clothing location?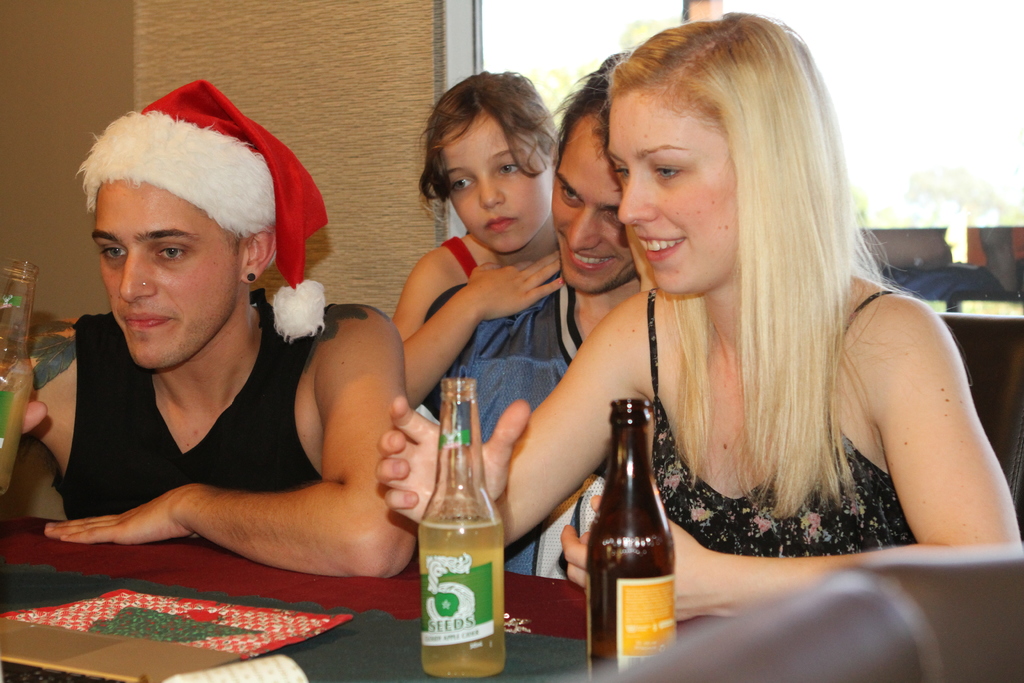
BBox(426, 288, 604, 576)
